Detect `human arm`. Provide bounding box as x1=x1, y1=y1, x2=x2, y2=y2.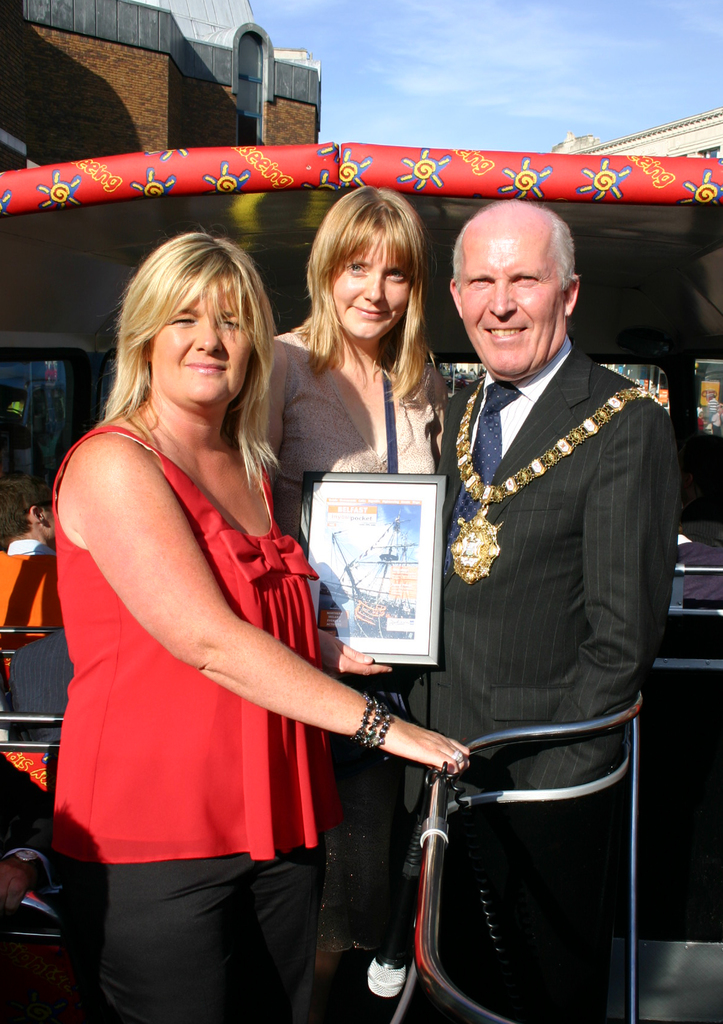
x1=486, y1=383, x2=682, y2=839.
